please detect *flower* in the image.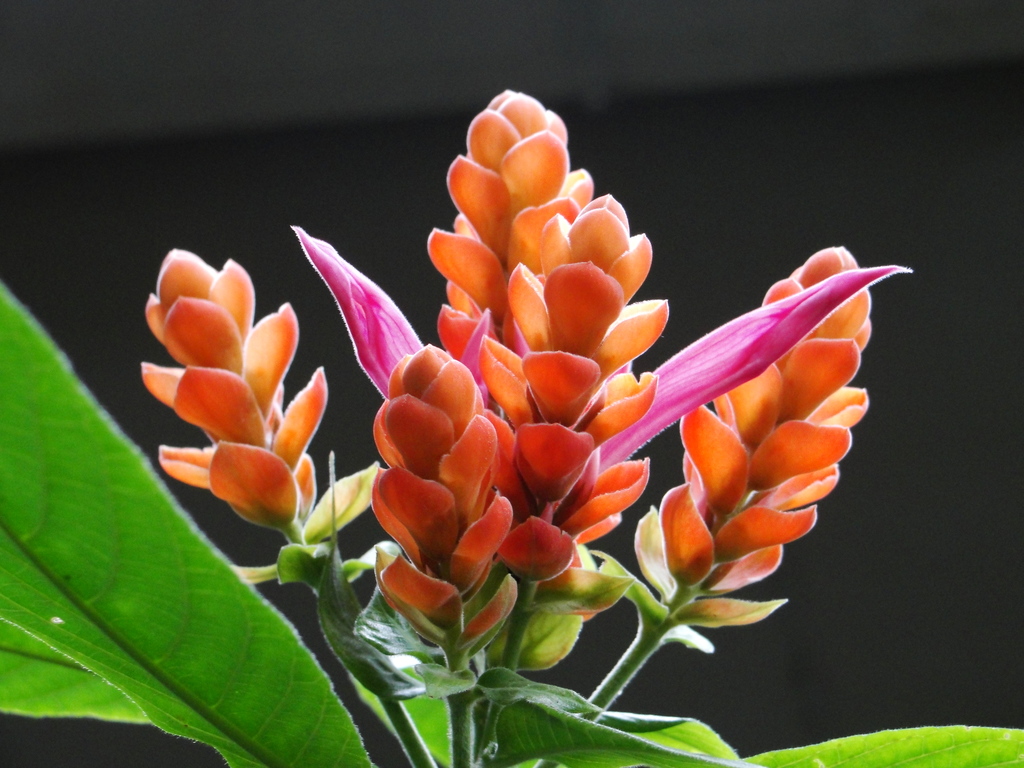
bbox(372, 340, 527, 666).
